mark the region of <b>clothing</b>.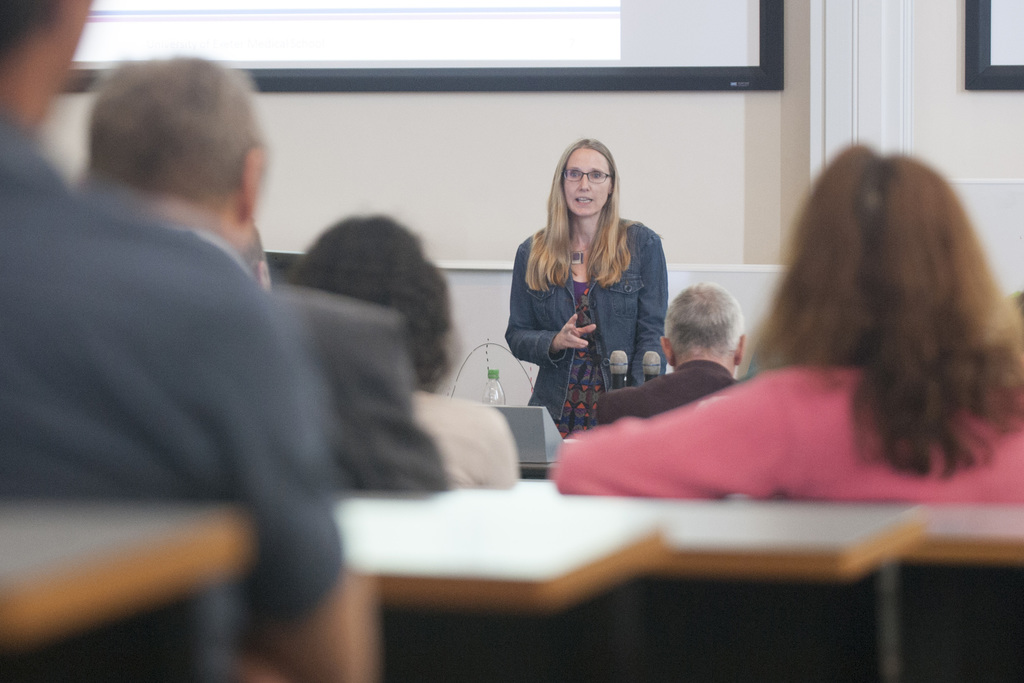
Region: box=[409, 387, 525, 491].
